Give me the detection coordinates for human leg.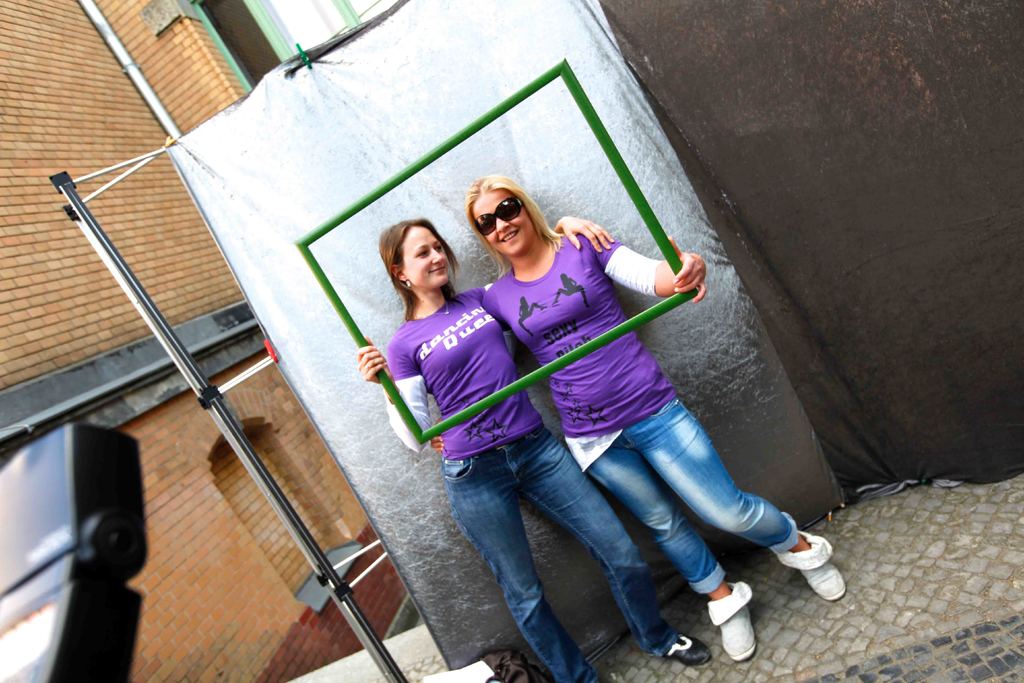
{"x1": 502, "y1": 458, "x2": 709, "y2": 664}.
